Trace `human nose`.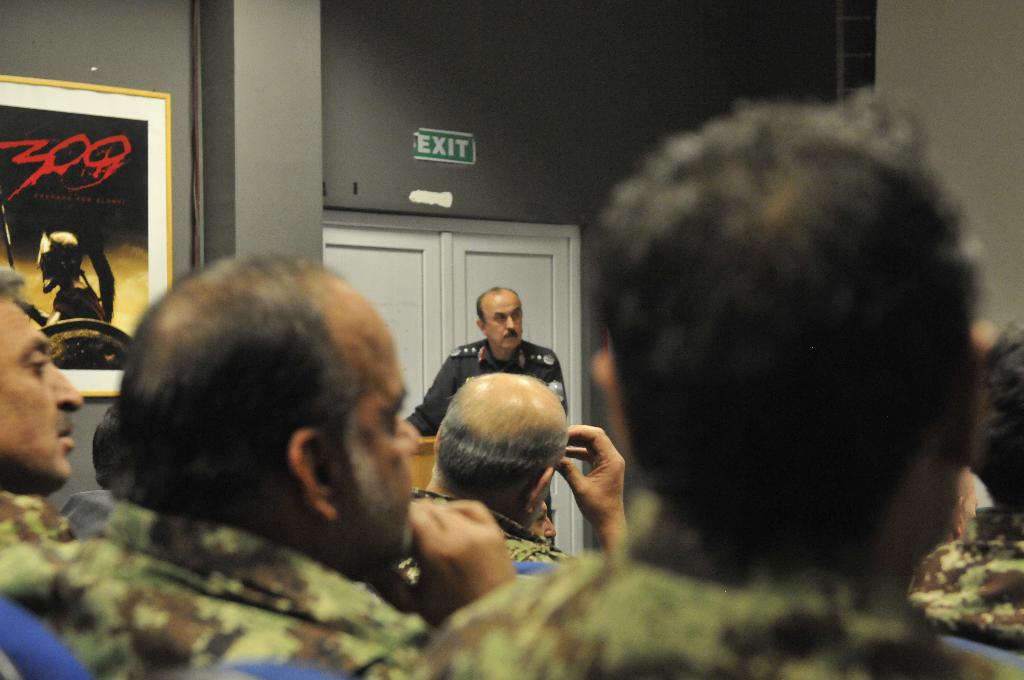
Traced to 502 318 521 330.
